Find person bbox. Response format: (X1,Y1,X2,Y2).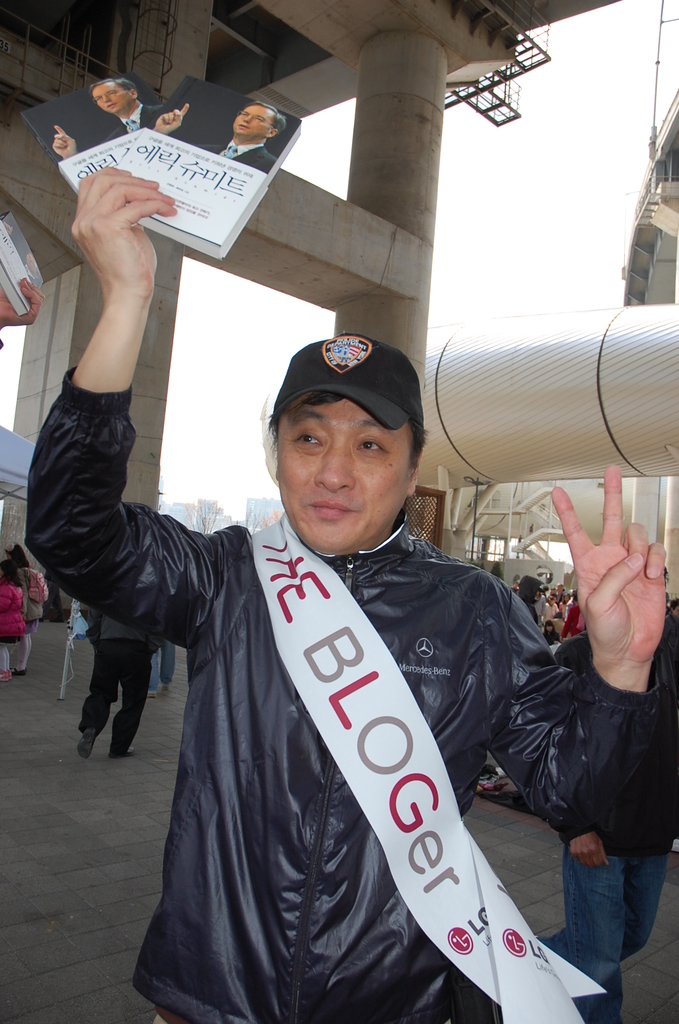
(54,214,537,1007).
